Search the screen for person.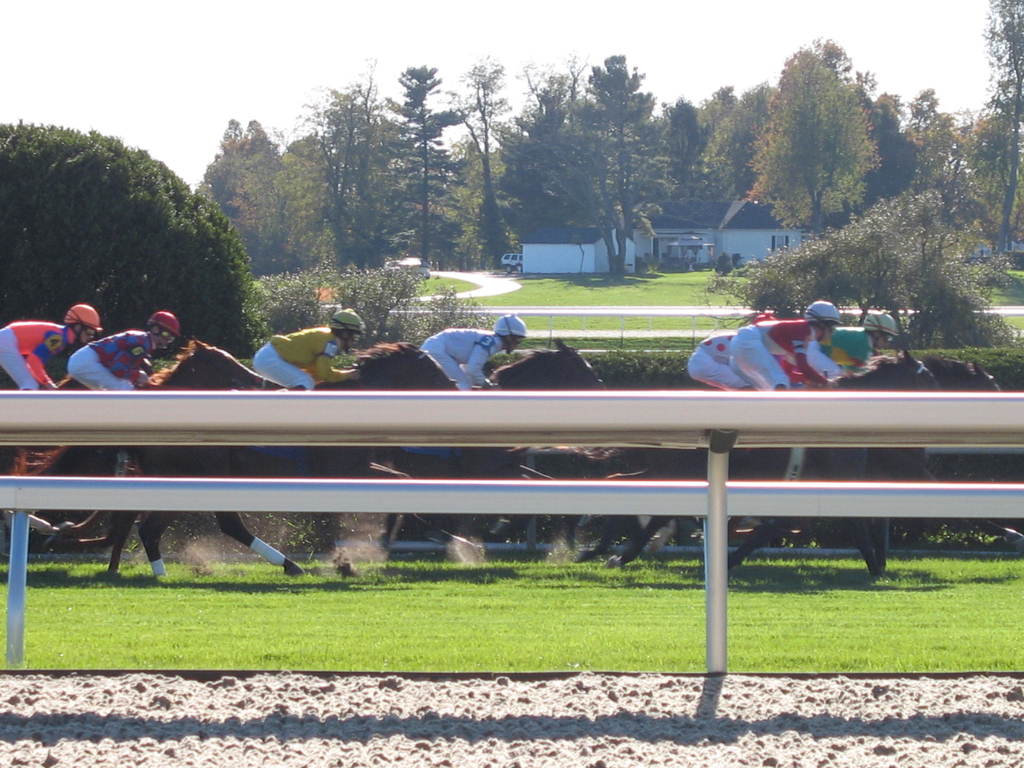
Found at left=794, top=311, right=902, bottom=387.
